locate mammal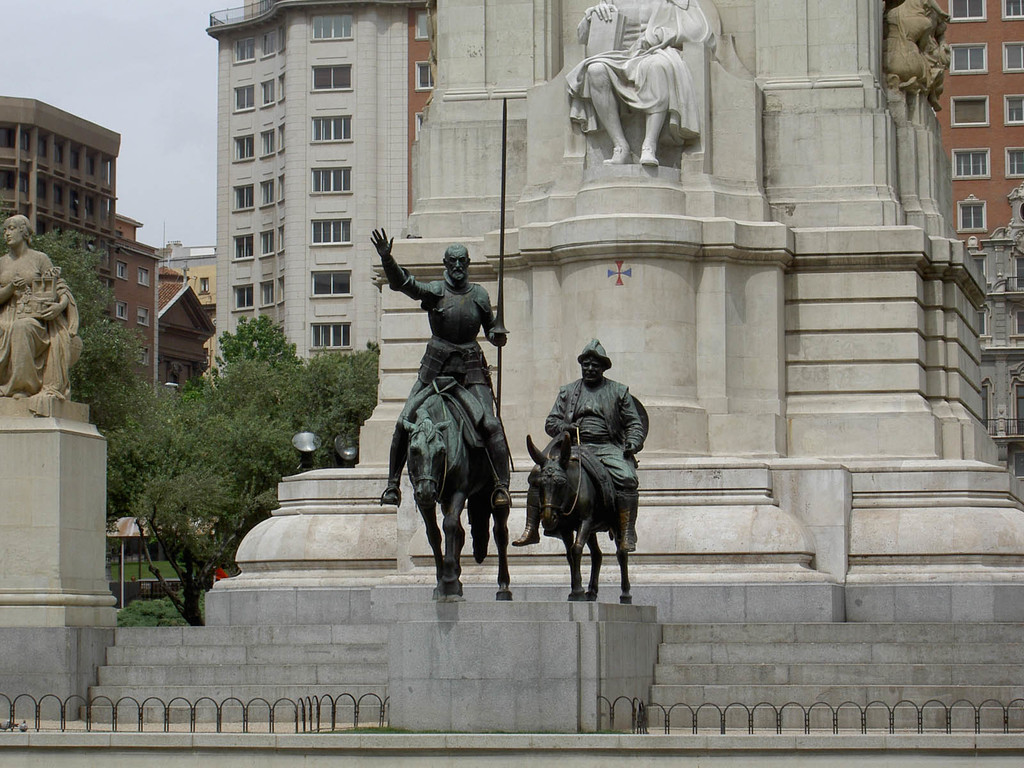
<region>361, 235, 510, 518</region>
